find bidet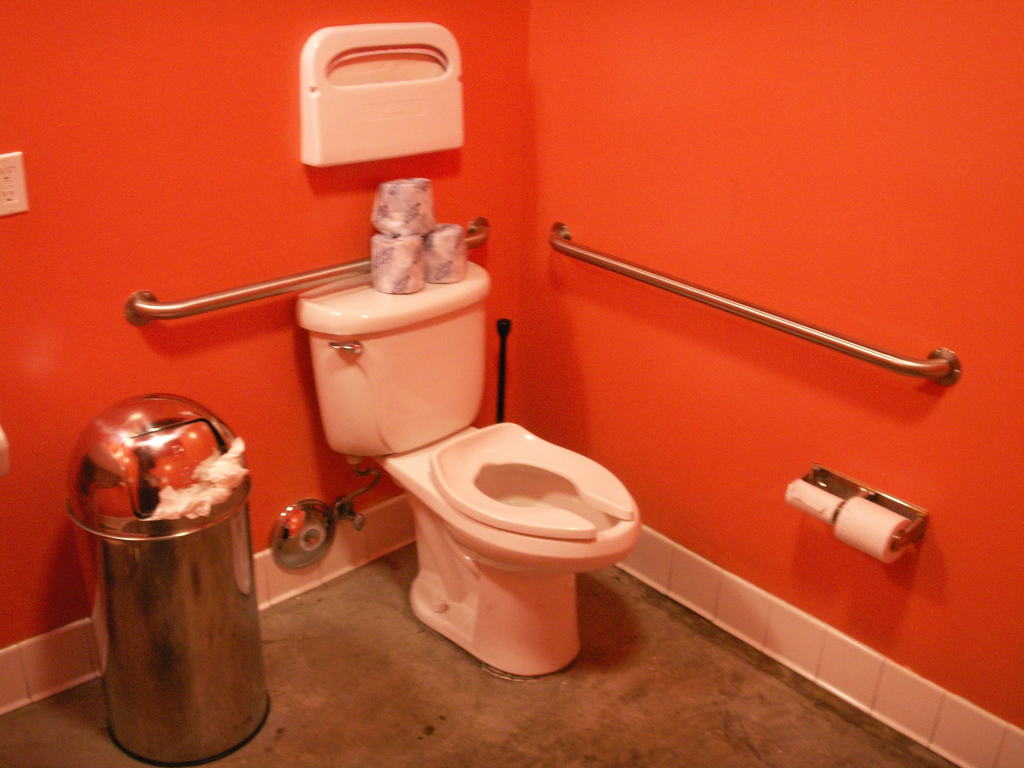
(left=421, top=423, right=636, bottom=672)
